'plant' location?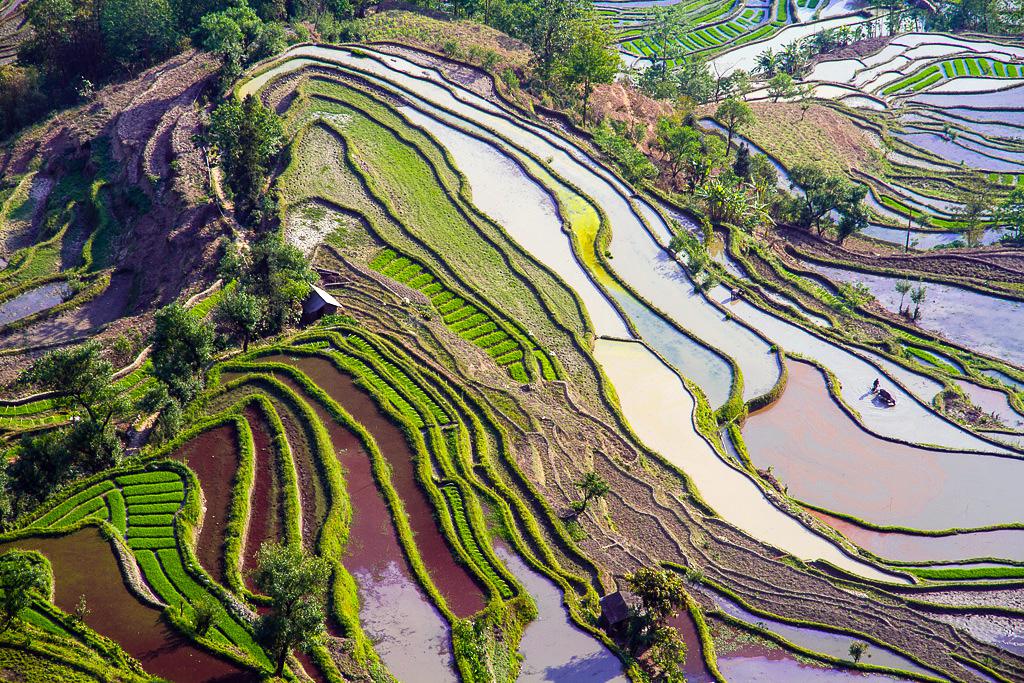
586:111:657:205
